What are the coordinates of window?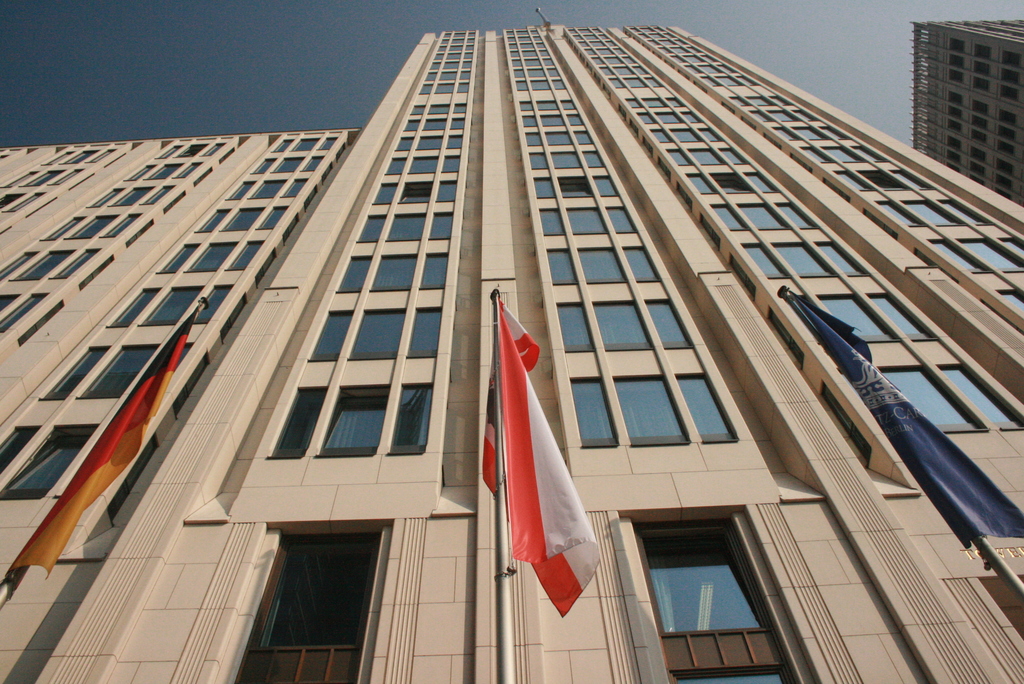
98/213/150/241.
